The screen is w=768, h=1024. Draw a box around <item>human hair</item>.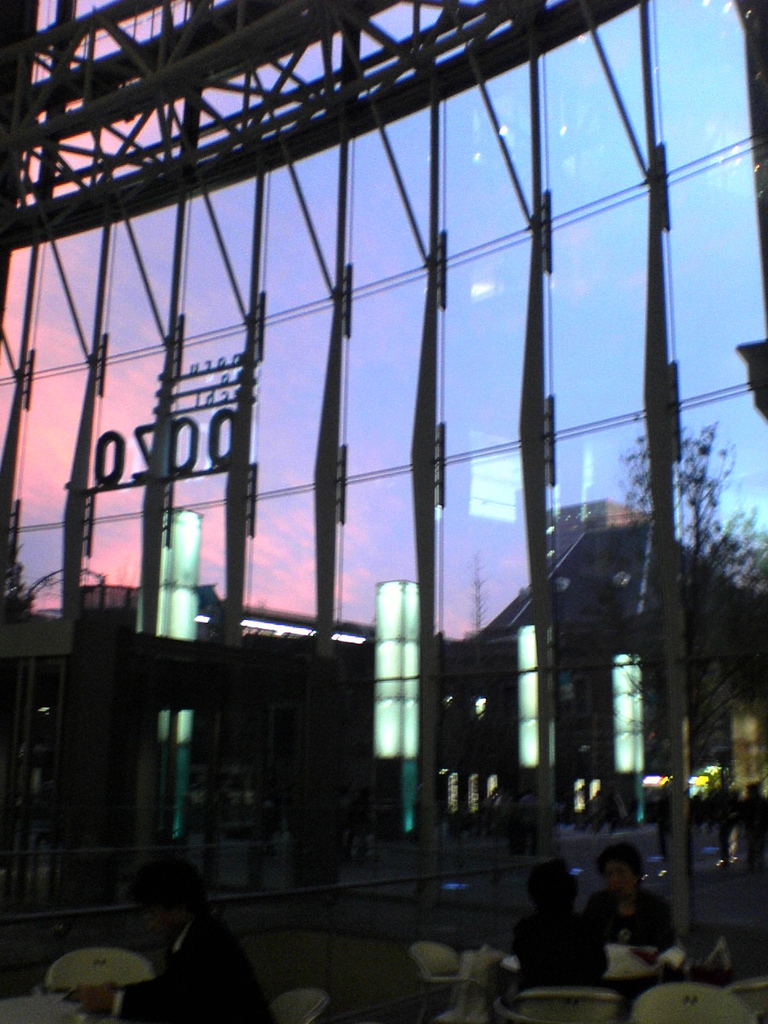
521/851/582/911.
